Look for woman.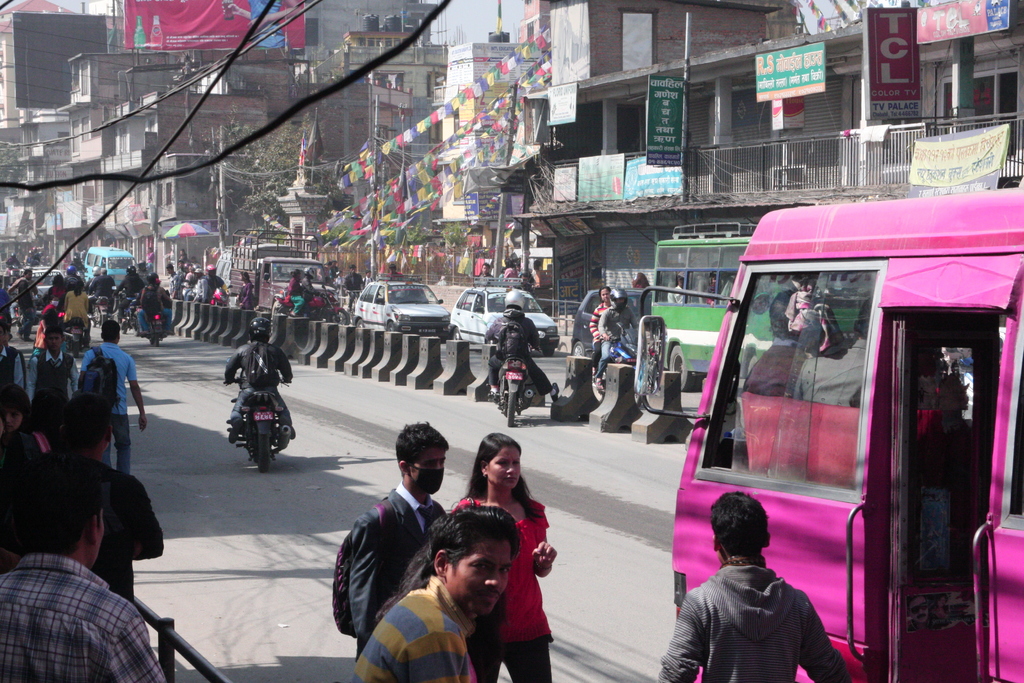
Found: rect(451, 433, 555, 682).
